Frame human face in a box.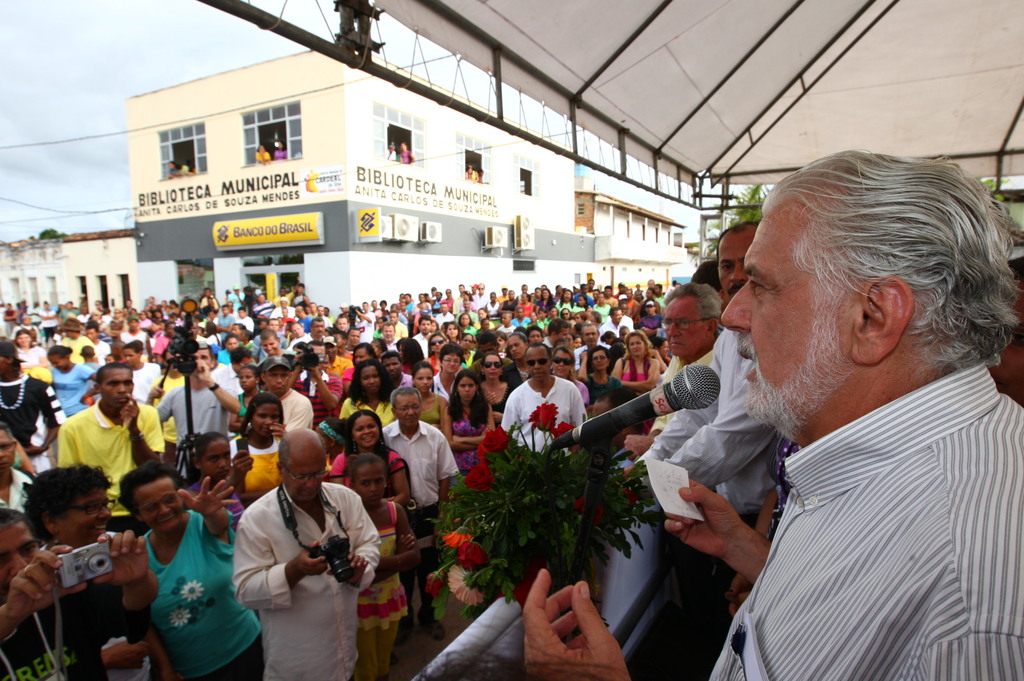
{"left": 59, "top": 485, "right": 116, "bottom": 540}.
